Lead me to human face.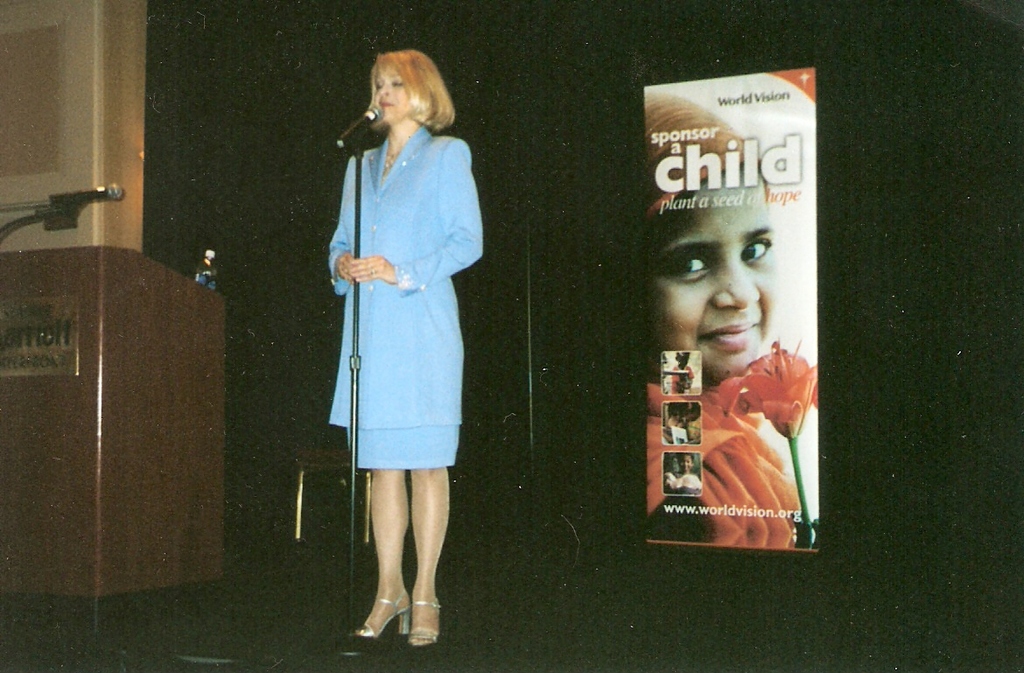
Lead to [left=677, top=359, right=687, bottom=375].
